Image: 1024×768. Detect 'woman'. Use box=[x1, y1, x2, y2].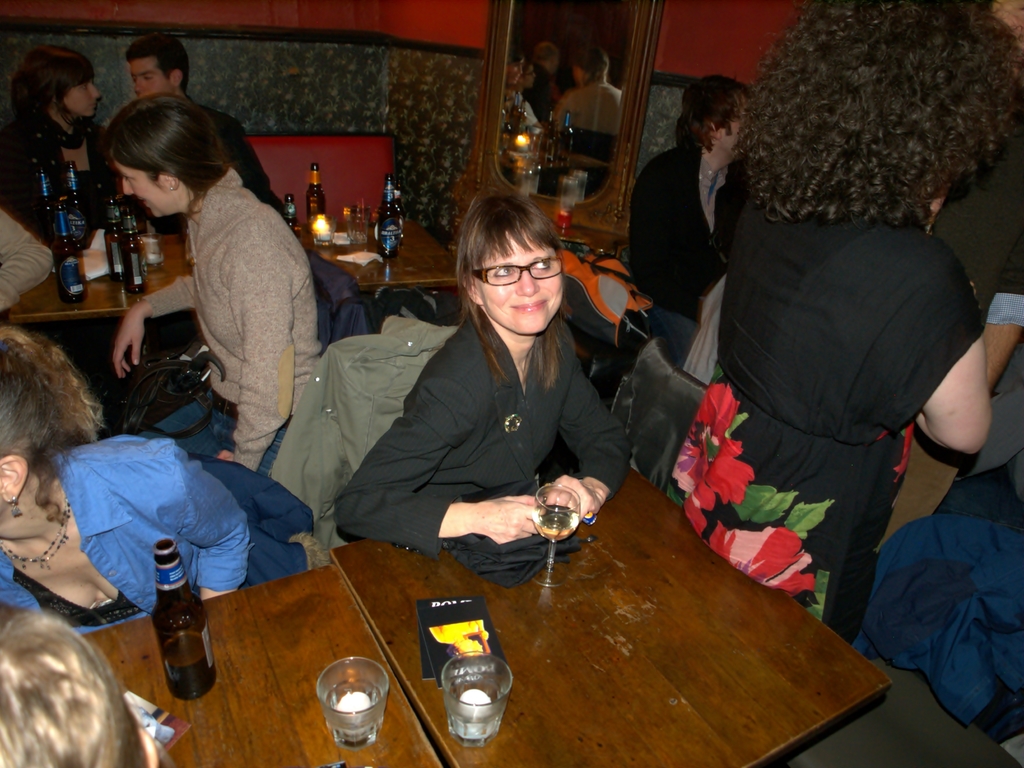
box=[336, 198, 641, 589].
